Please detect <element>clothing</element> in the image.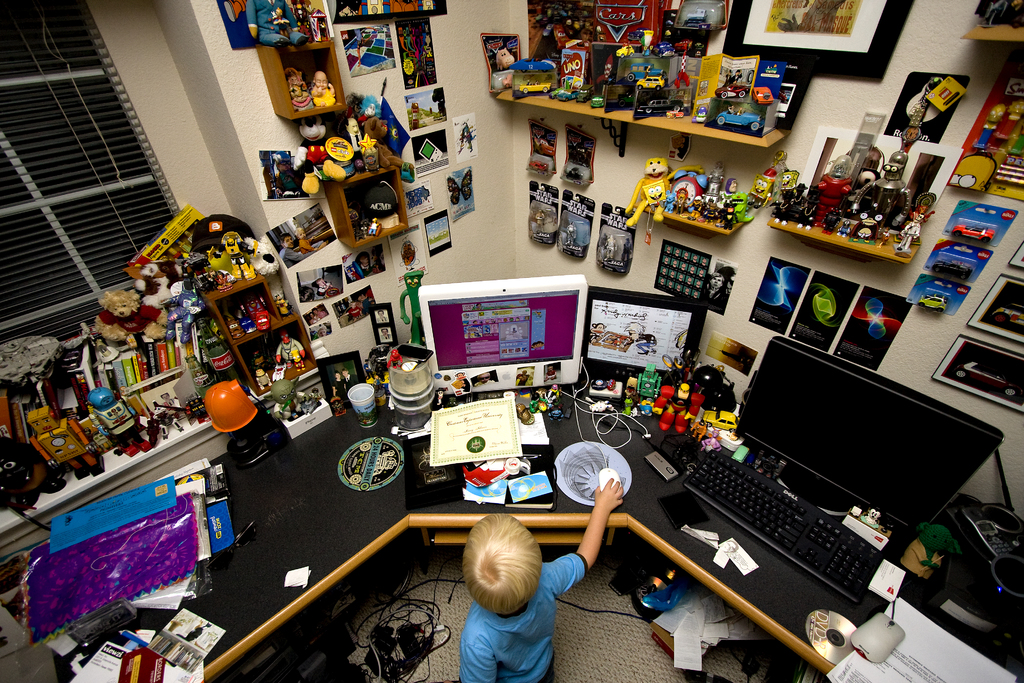
BBox(447, 546, 590, 668).
